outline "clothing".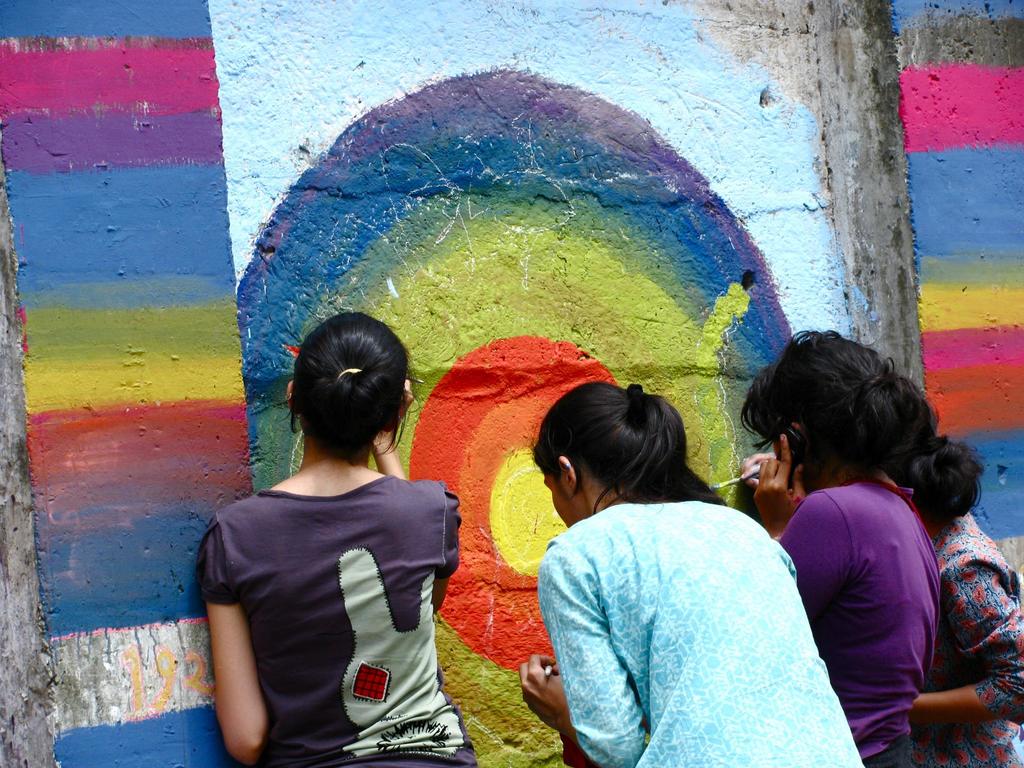
Outline: detection(782, 476, 934, 767).
